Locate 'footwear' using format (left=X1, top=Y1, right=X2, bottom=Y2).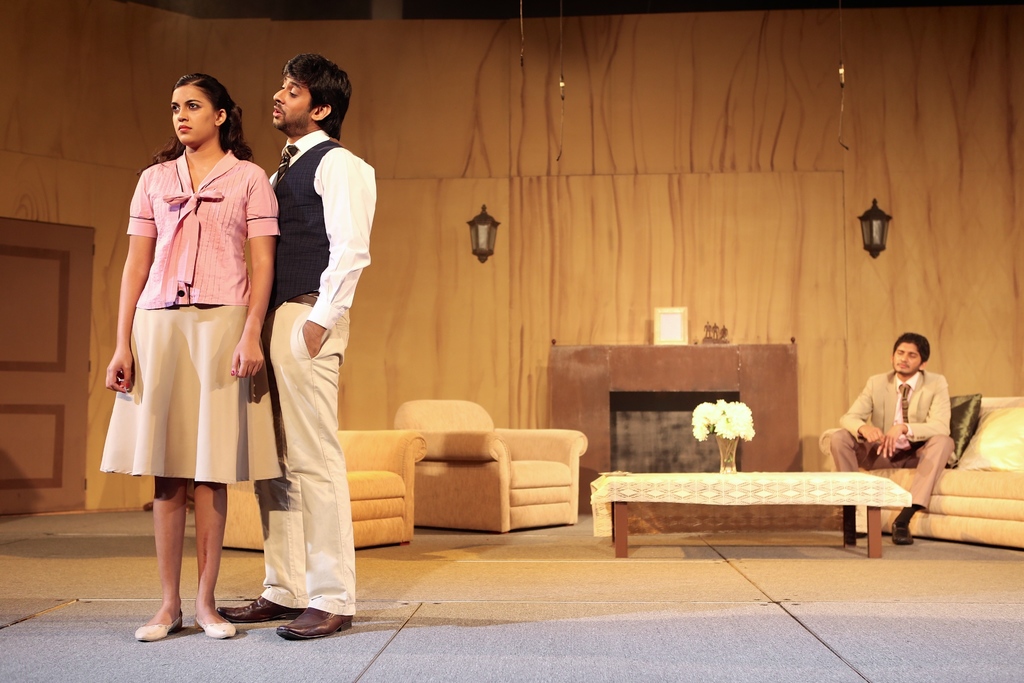
(left=890, top=508, right=906, bottom=531).
